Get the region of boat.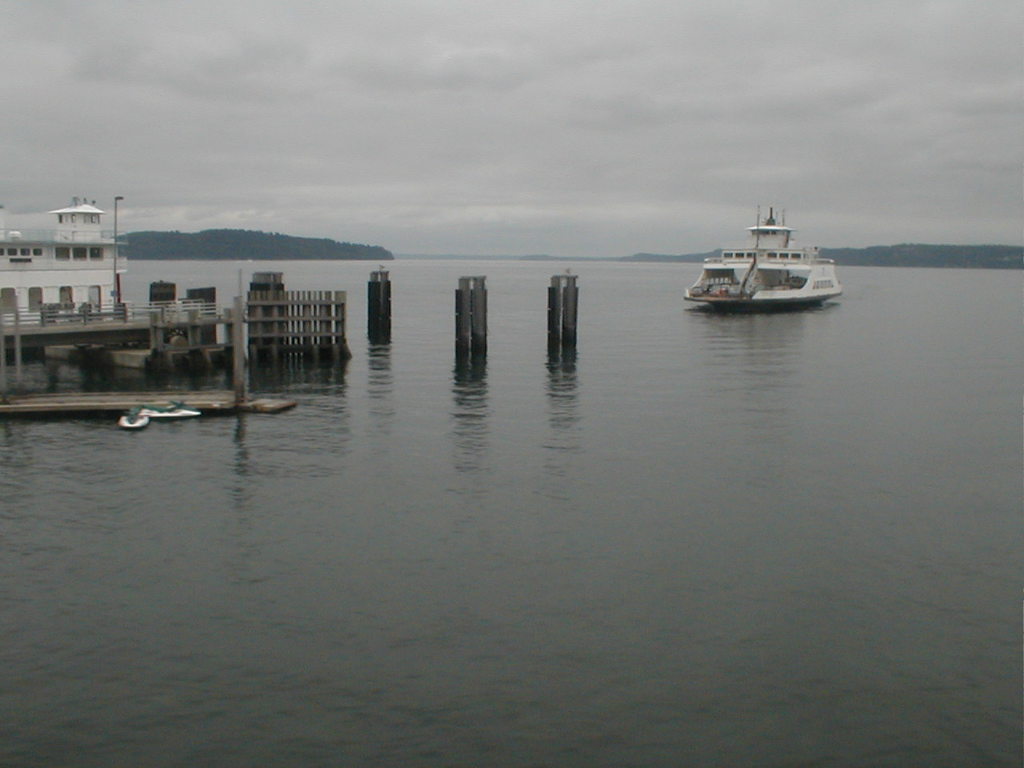
Rect(682, 202, 850, 306).
